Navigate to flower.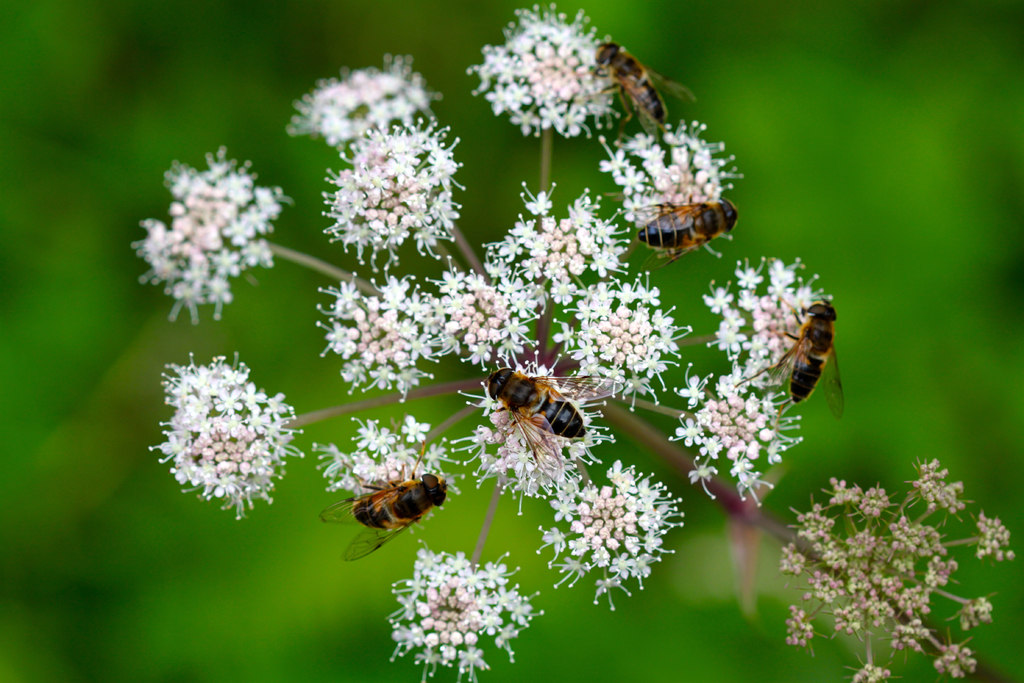
Navigation target: [x1=548, y1=270, x2=661, y2=390].
